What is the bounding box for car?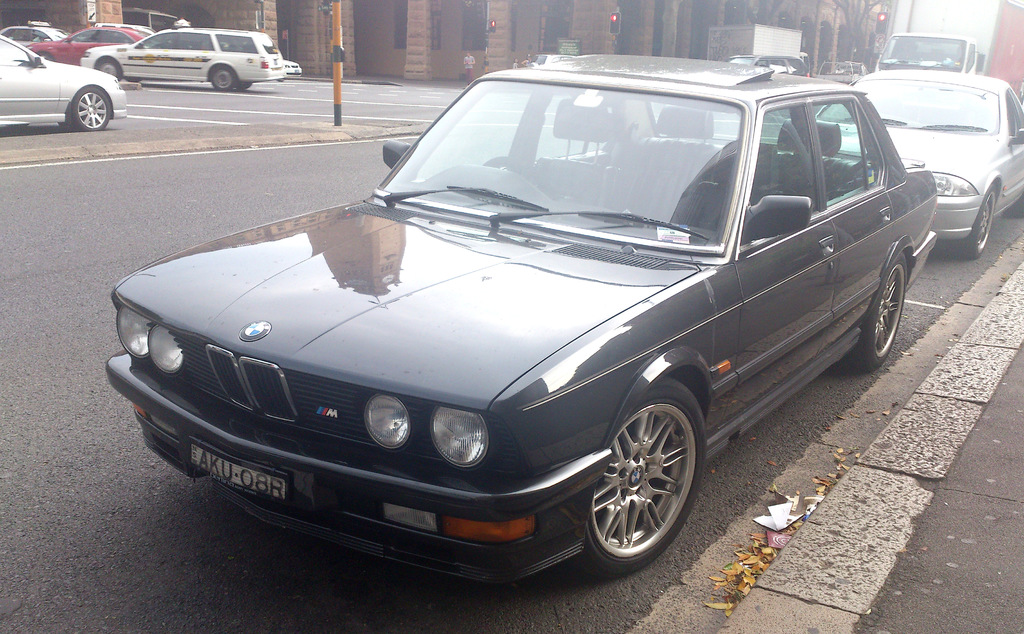
box(109, 41, 941, 590).
